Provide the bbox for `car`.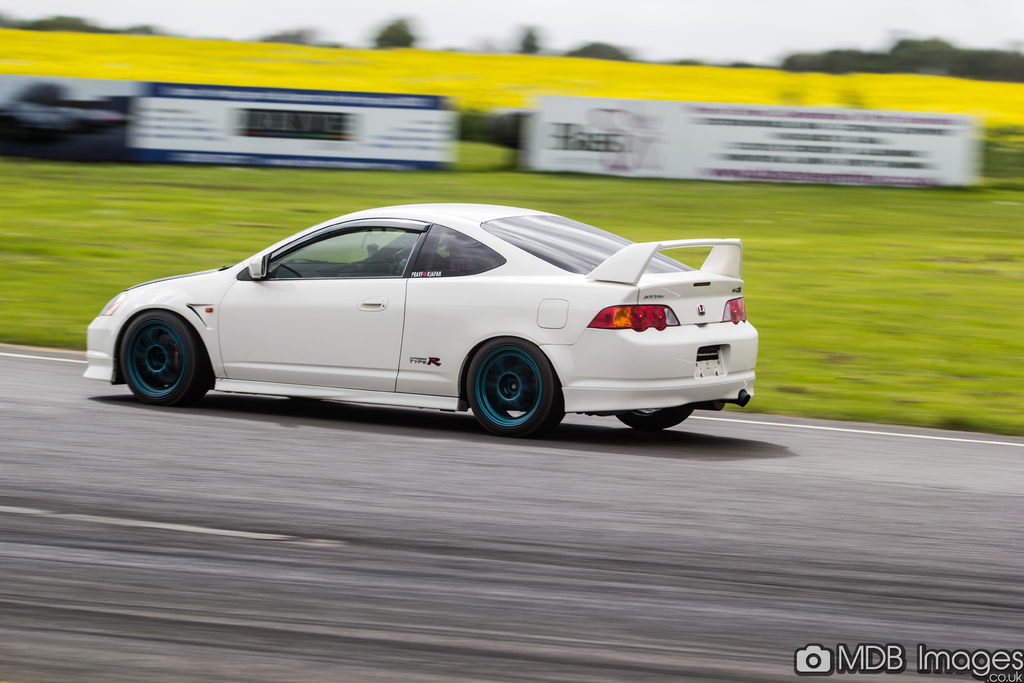
select_region(83, 204, 756, 440).
